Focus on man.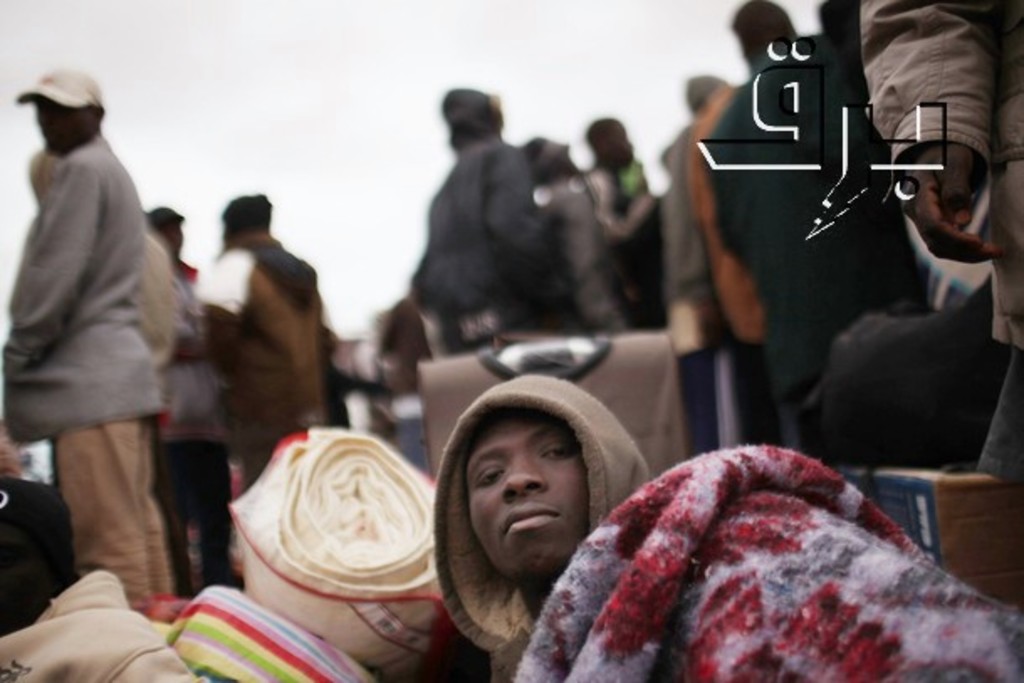
Focused at select_region(13, 62, 210, 641).
